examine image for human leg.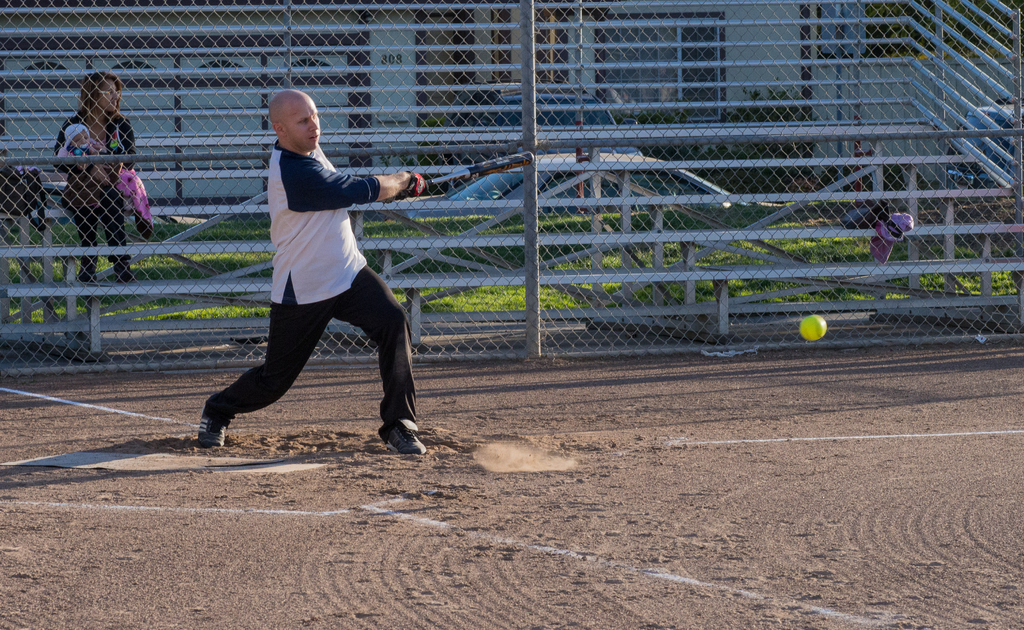
Examination result: 202,298,327,445.
